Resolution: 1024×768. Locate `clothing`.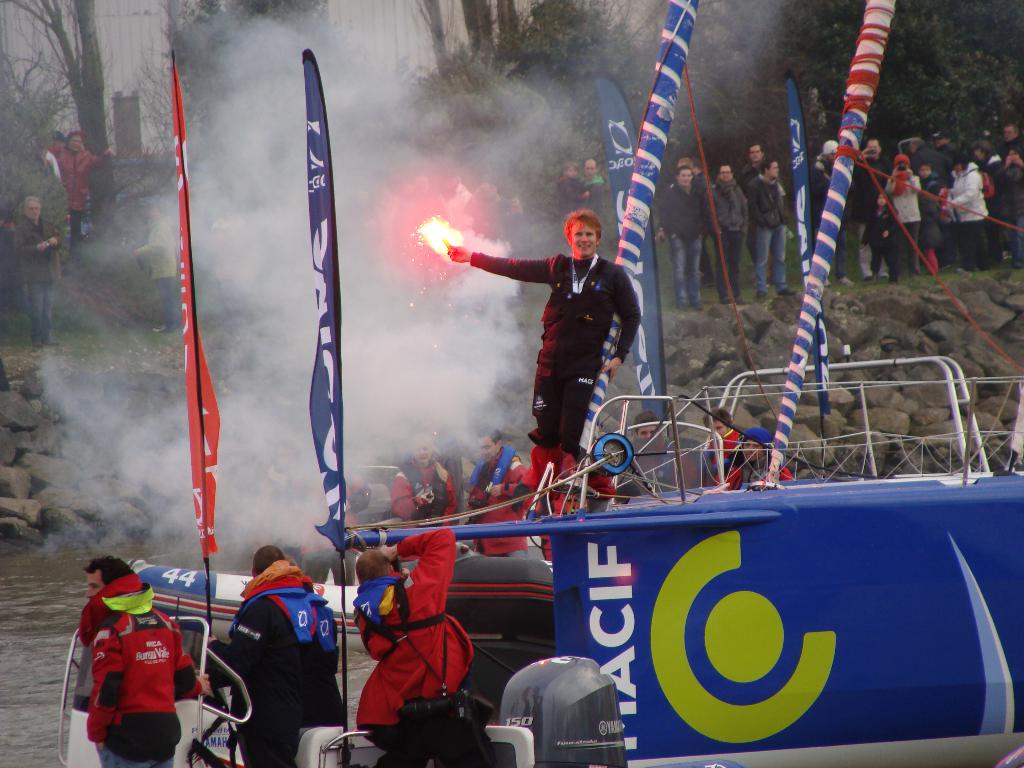
pyautogui.locateOnScreen(705, 431, 745, 492).
